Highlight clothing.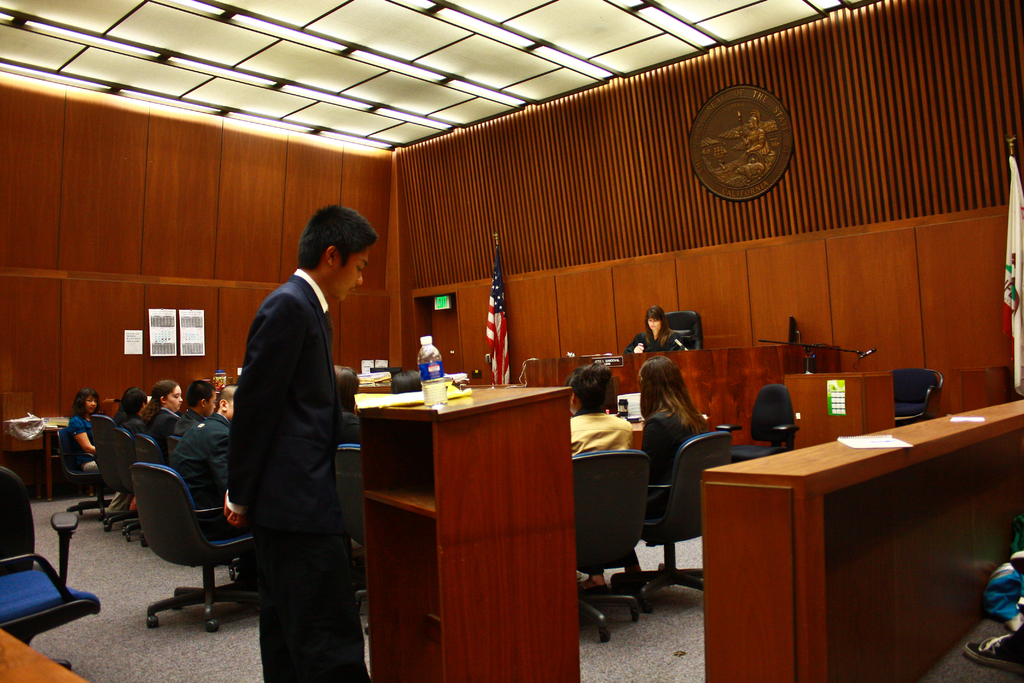
Highlighted region: BBox(612, 320, 690, 352).
